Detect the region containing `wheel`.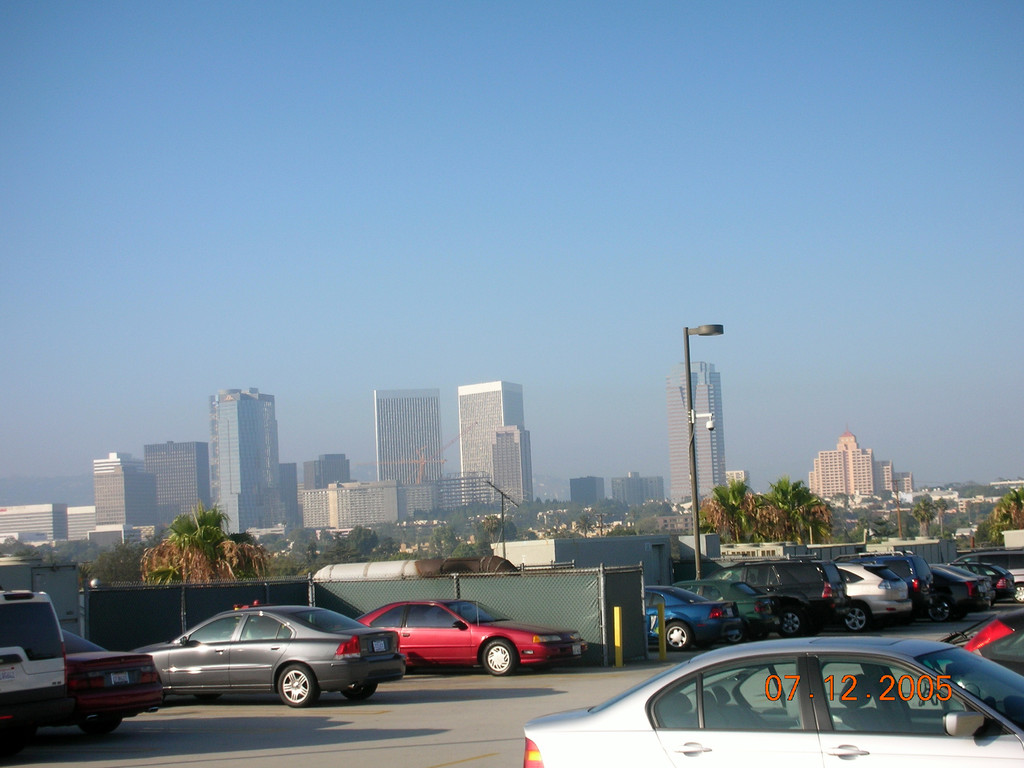
bbox(724, 627, 744, 643).
